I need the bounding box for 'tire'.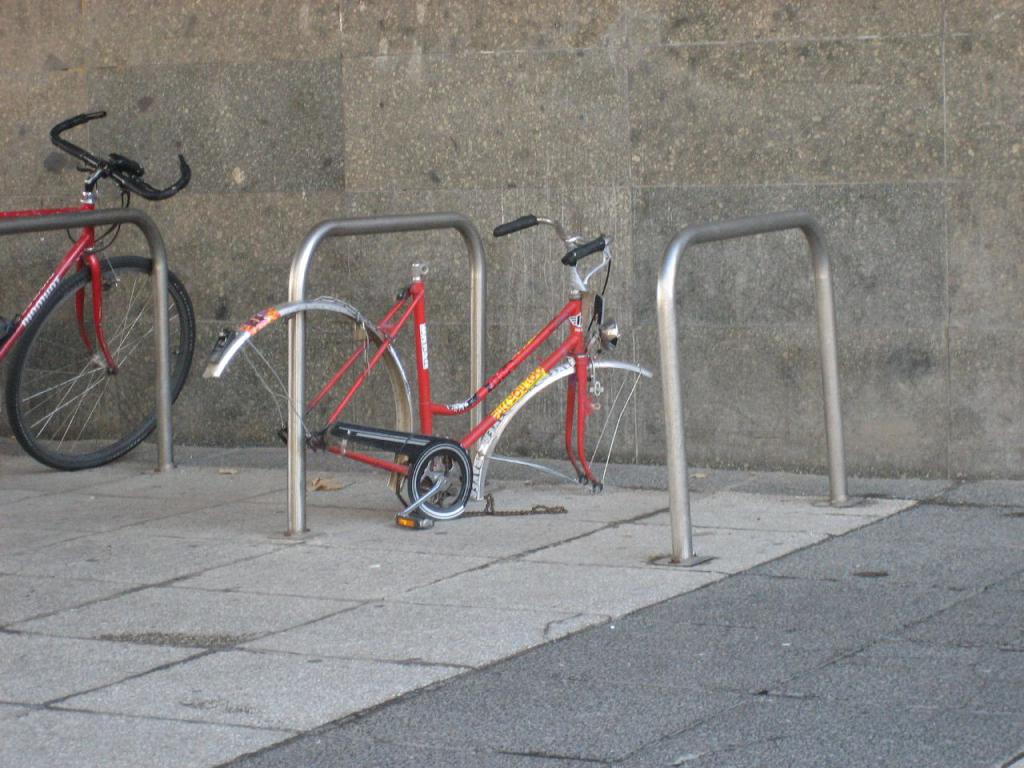
Here it is: box(17, 230, 174, 470).
